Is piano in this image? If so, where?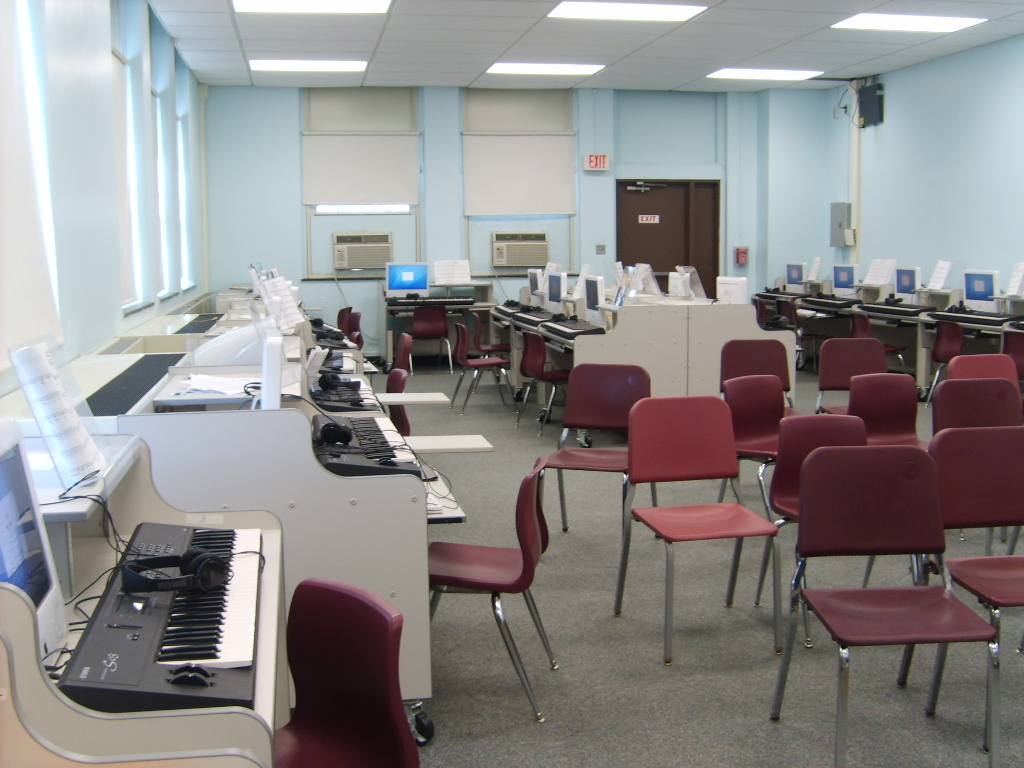
Yes, at box(50, 541, 288, 736).
